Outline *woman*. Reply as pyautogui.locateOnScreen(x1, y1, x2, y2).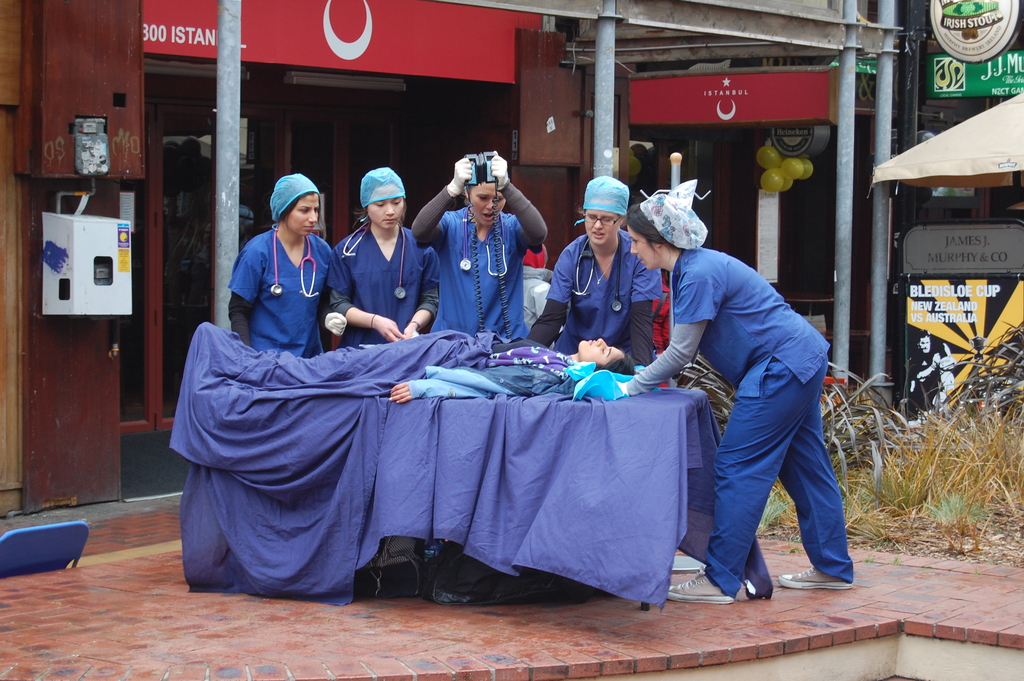
pyautogui.locateOnScreen(218, 172, 338, 381).
